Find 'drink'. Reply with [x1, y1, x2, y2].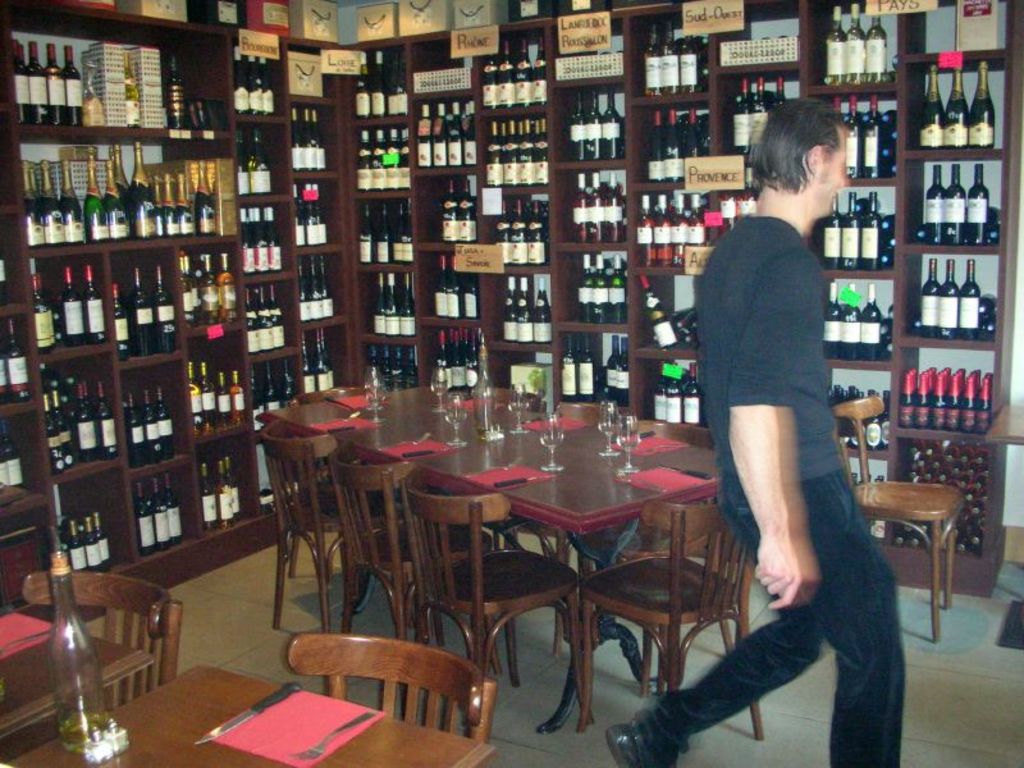
[577, 253, 596, 324].
